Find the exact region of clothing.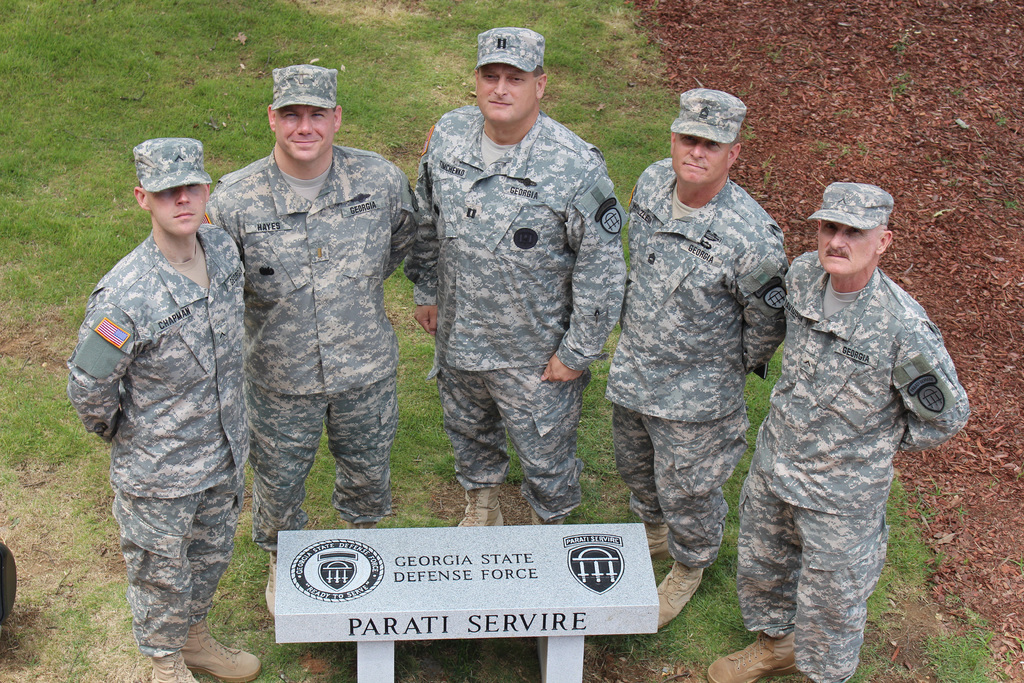
Exact region: 729/248/977/682.
